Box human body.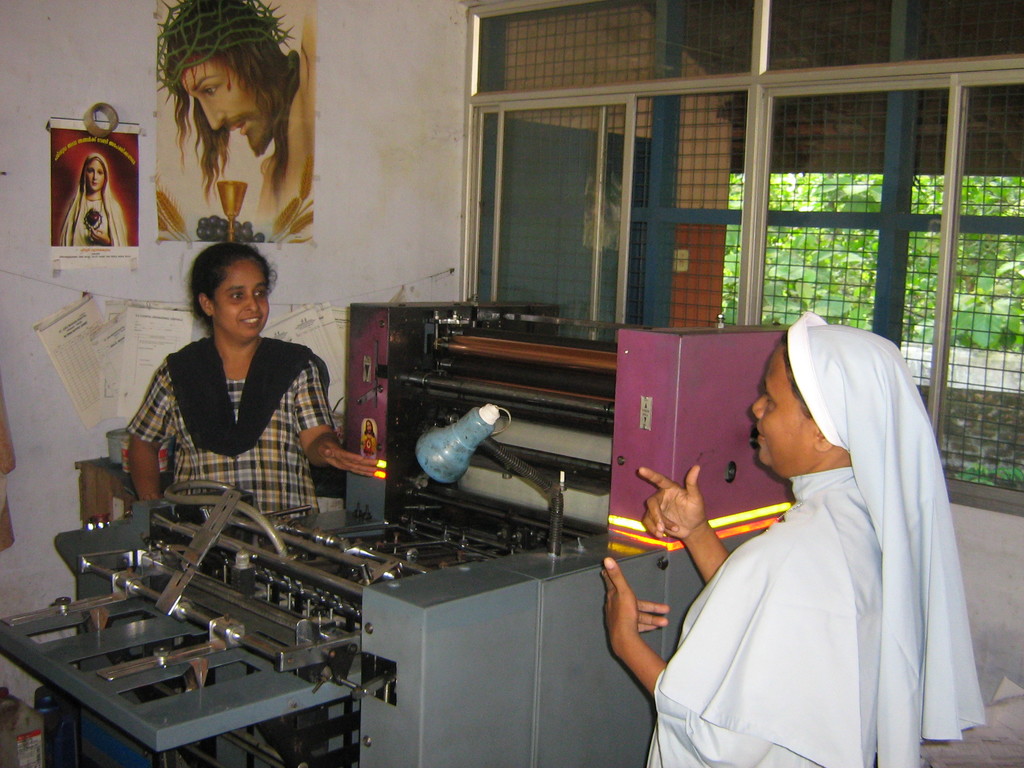
crop(62, 150, 130, 248).
